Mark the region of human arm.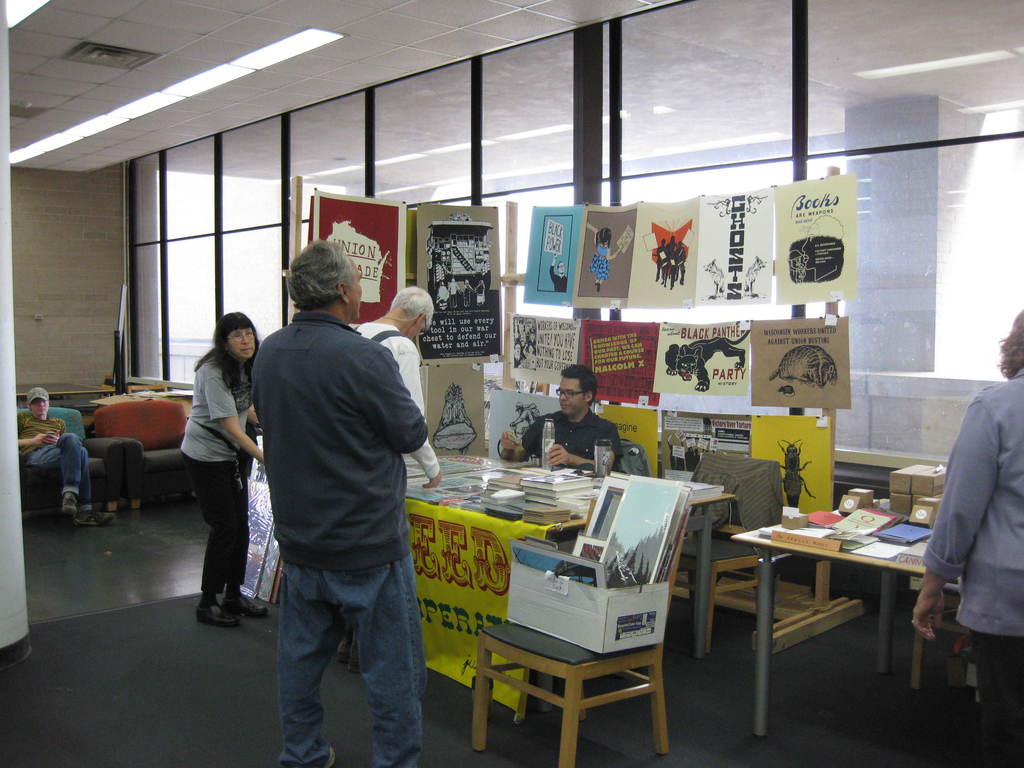
Region: <box>45,421,68,445</box>.
